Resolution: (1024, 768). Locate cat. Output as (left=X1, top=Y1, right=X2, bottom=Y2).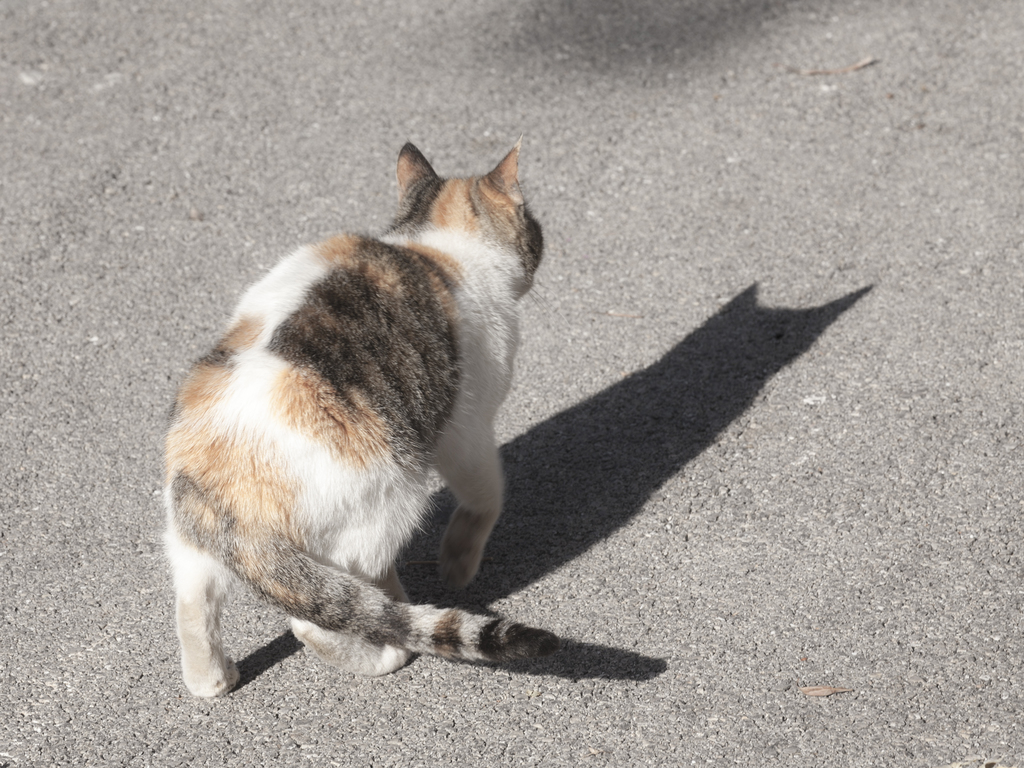
(left=157, top=135, right=560, bottom=696).
